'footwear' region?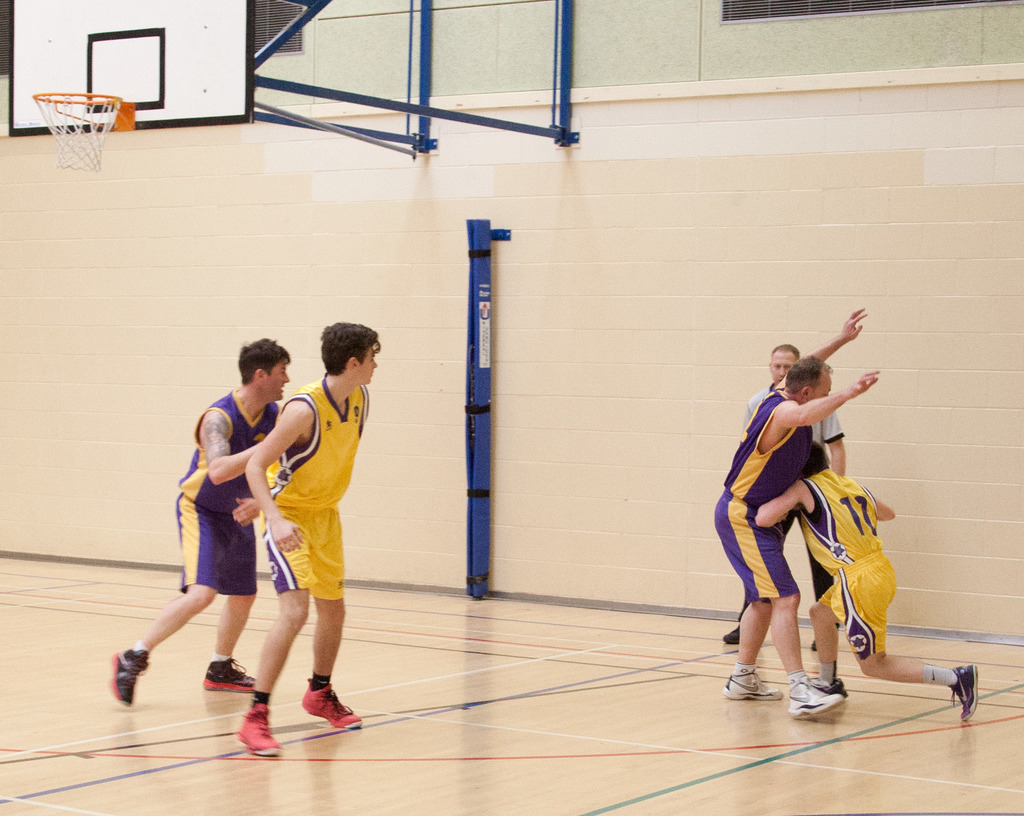
(301, 678, 362, 732)
